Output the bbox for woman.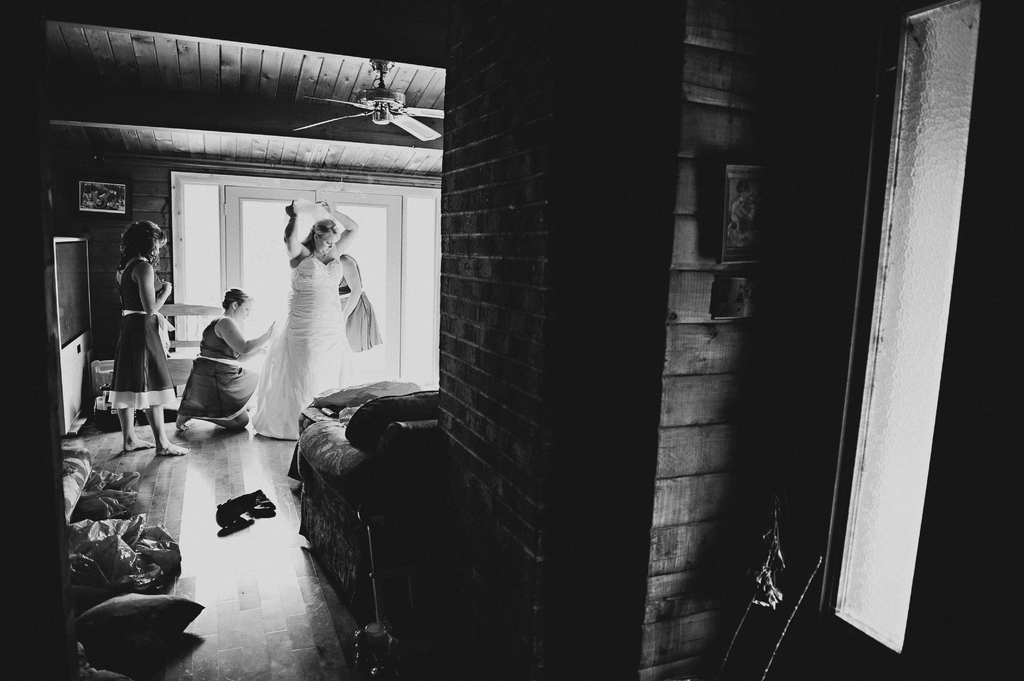
l=165, t=282, r=282, b=444.
